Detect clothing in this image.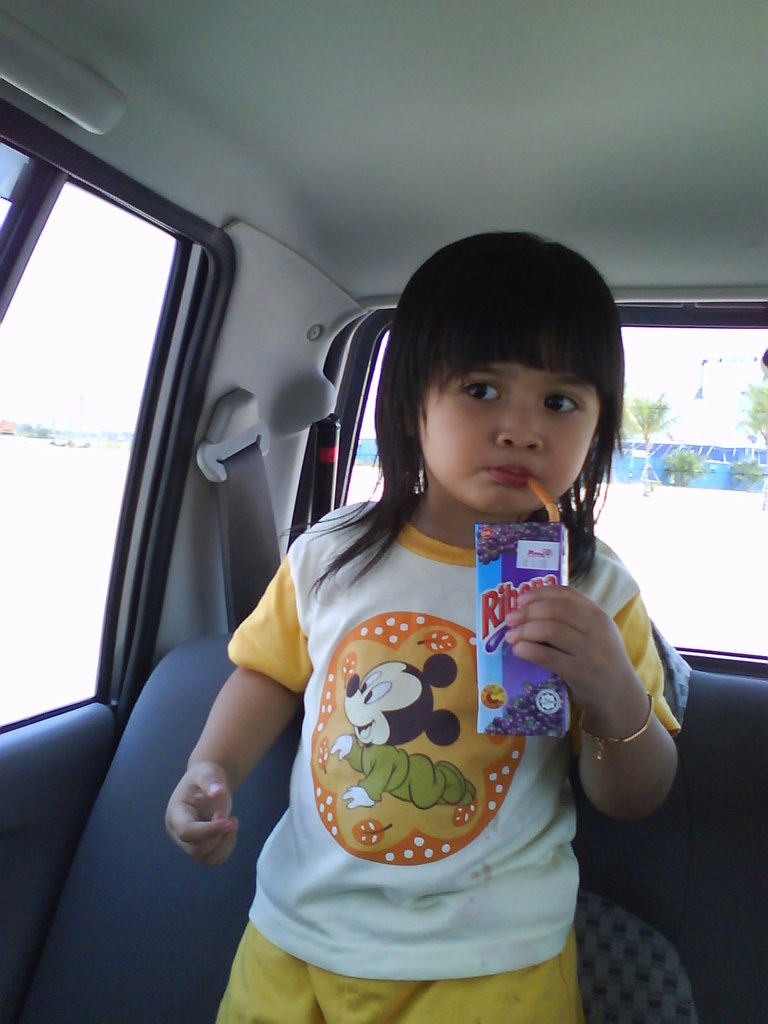
Detection: box=[221, 477, 638, 982].
